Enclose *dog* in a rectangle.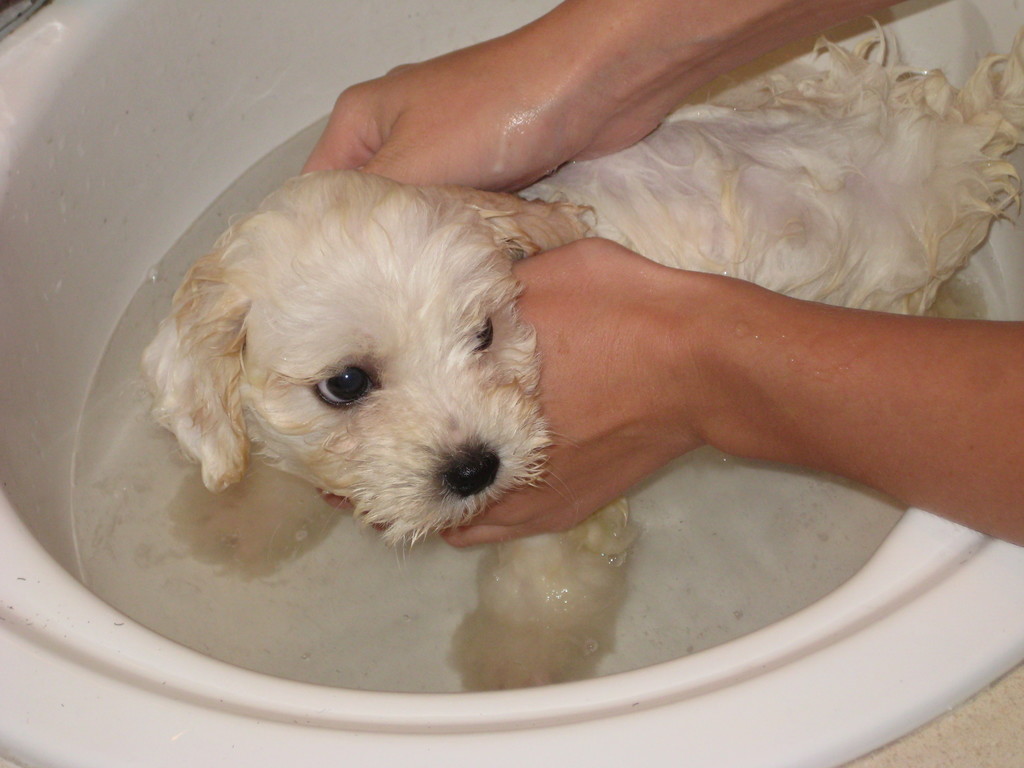
x1=137, y1=16, x2=1023, y2=695.
